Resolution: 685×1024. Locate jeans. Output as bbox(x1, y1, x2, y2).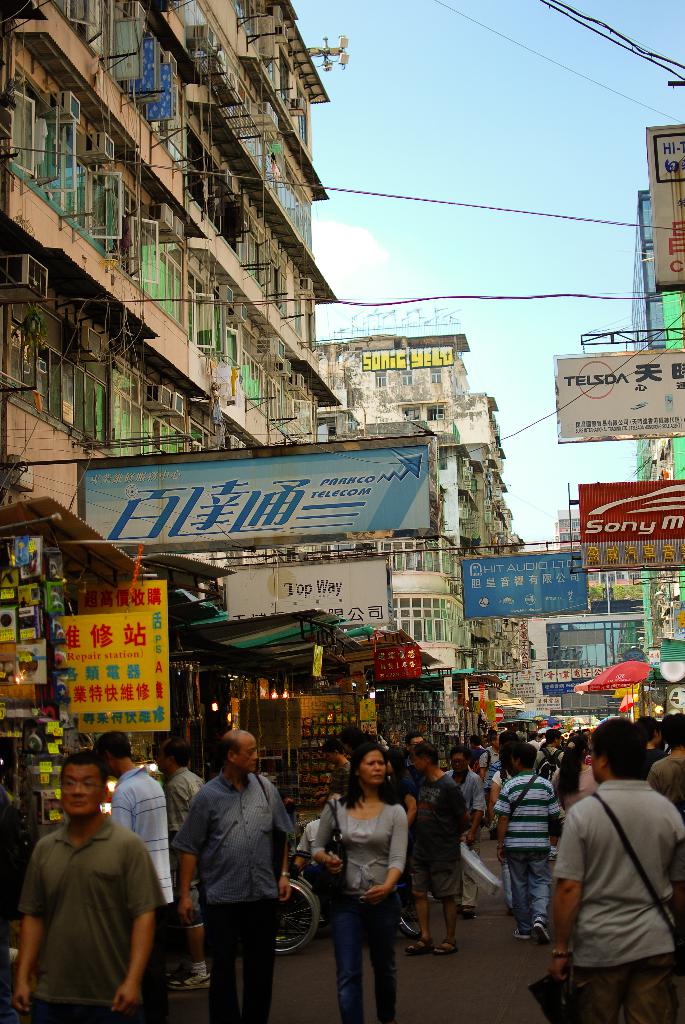
bbox(216, 903, 275, 1023).
